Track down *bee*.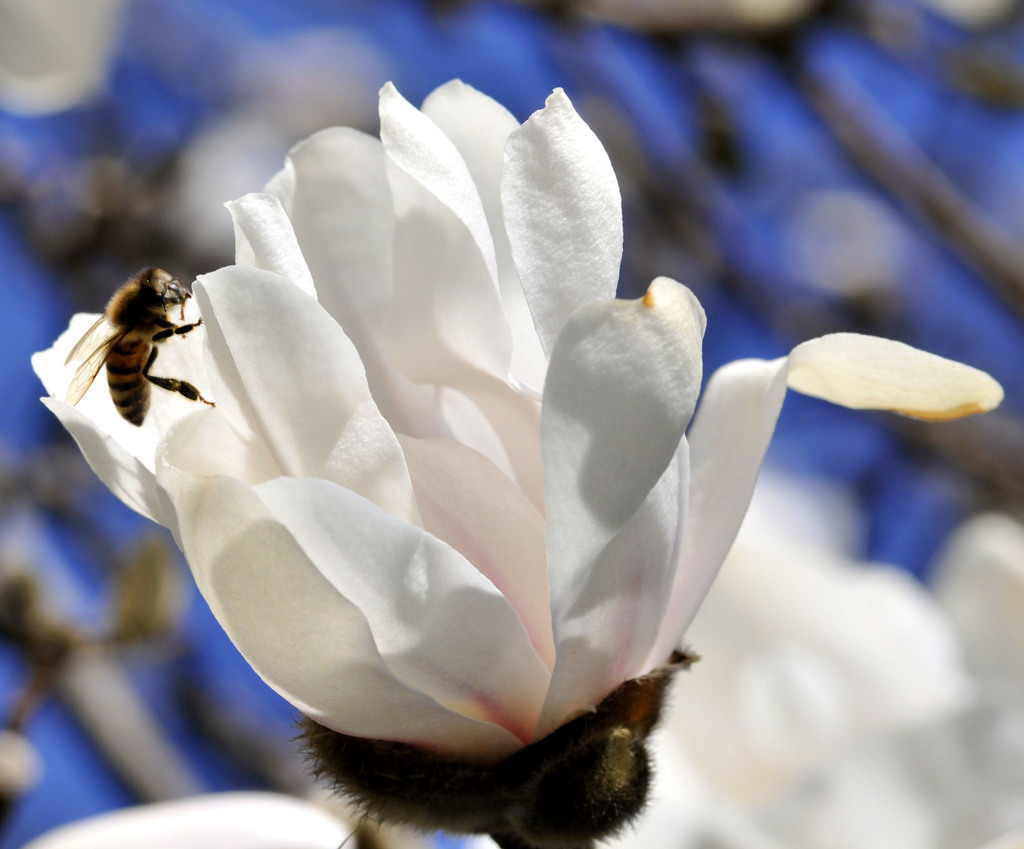
Tracked to detection(48, 261, 216, 435).
